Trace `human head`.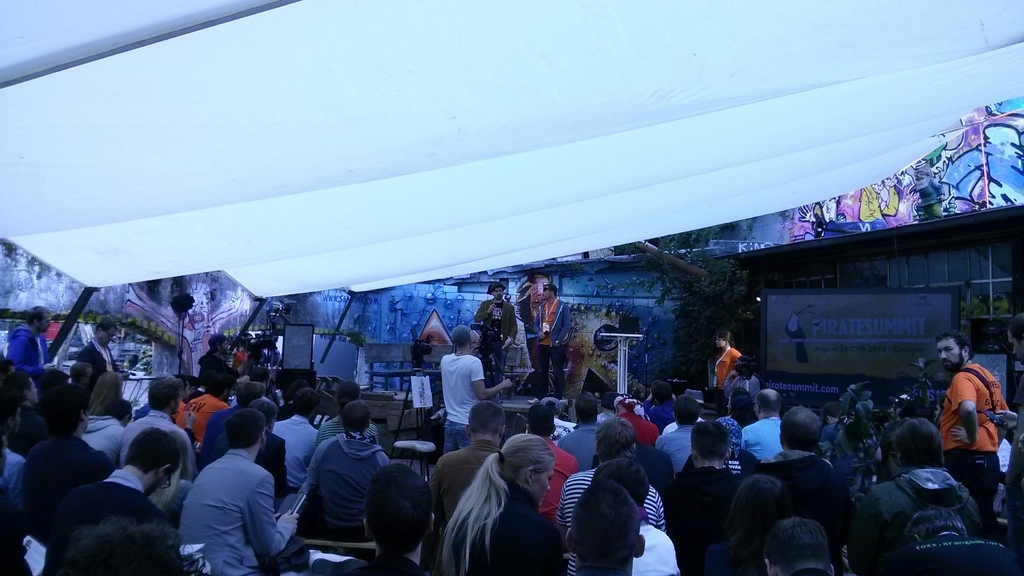
Traced to box=[33, 367, 68, 391].
